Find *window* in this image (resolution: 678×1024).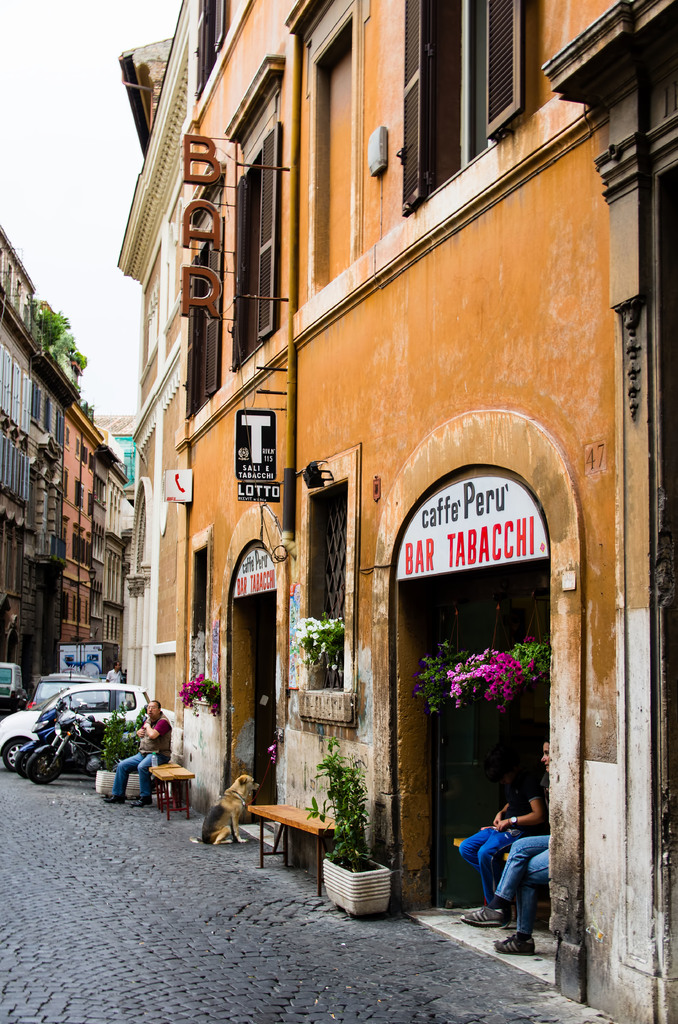
bbox(72, 534, 86, 567).
